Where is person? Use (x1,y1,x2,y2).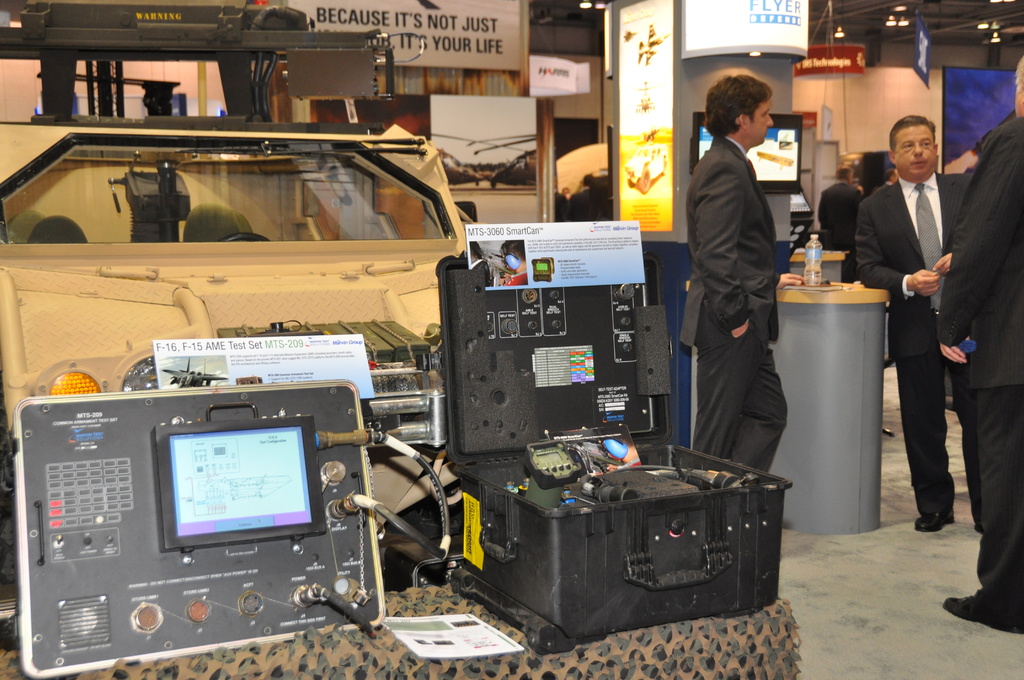
(808,169,865,250).
